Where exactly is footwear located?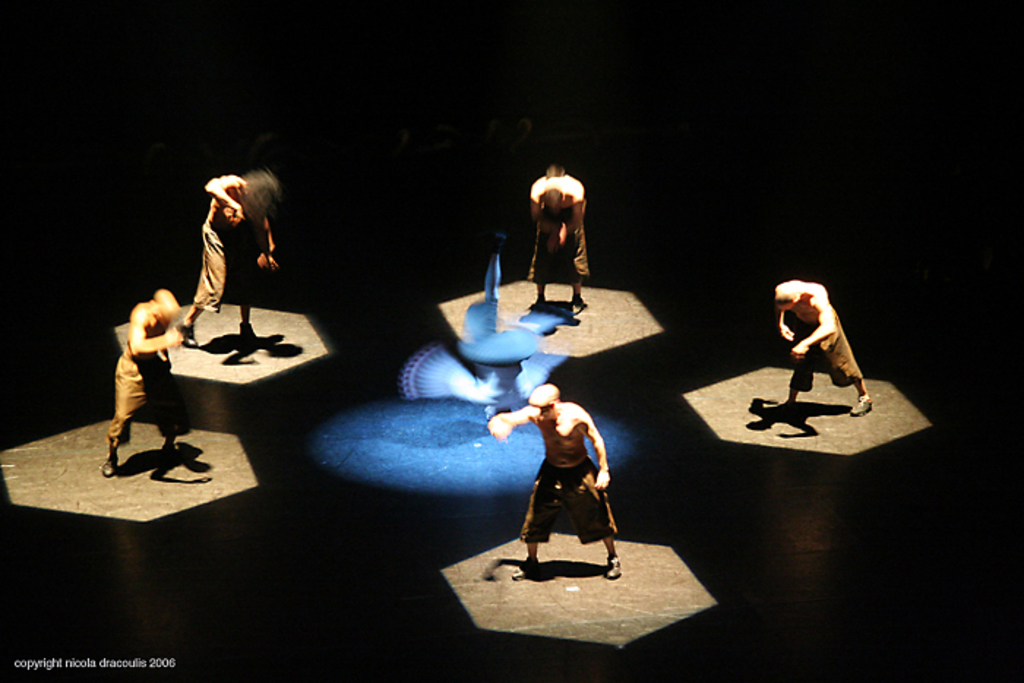
Its bounding box is detection(521, 291, 551, 309).
